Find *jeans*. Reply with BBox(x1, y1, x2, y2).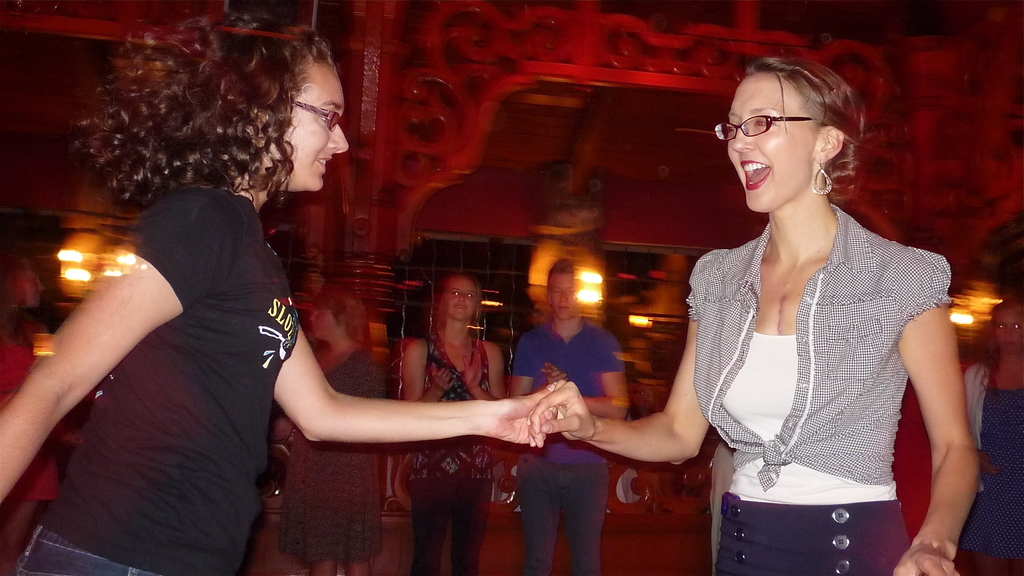
BBox(512, 446, 624, 570).
